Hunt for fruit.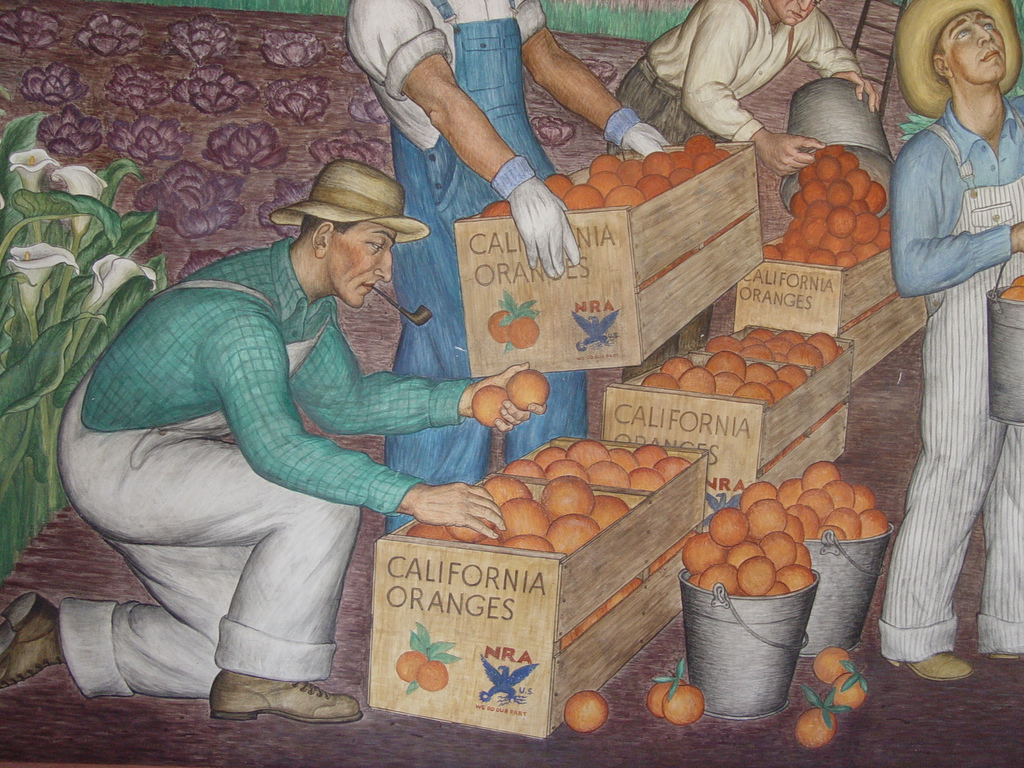
Hunted down at (826,671,874,715).
